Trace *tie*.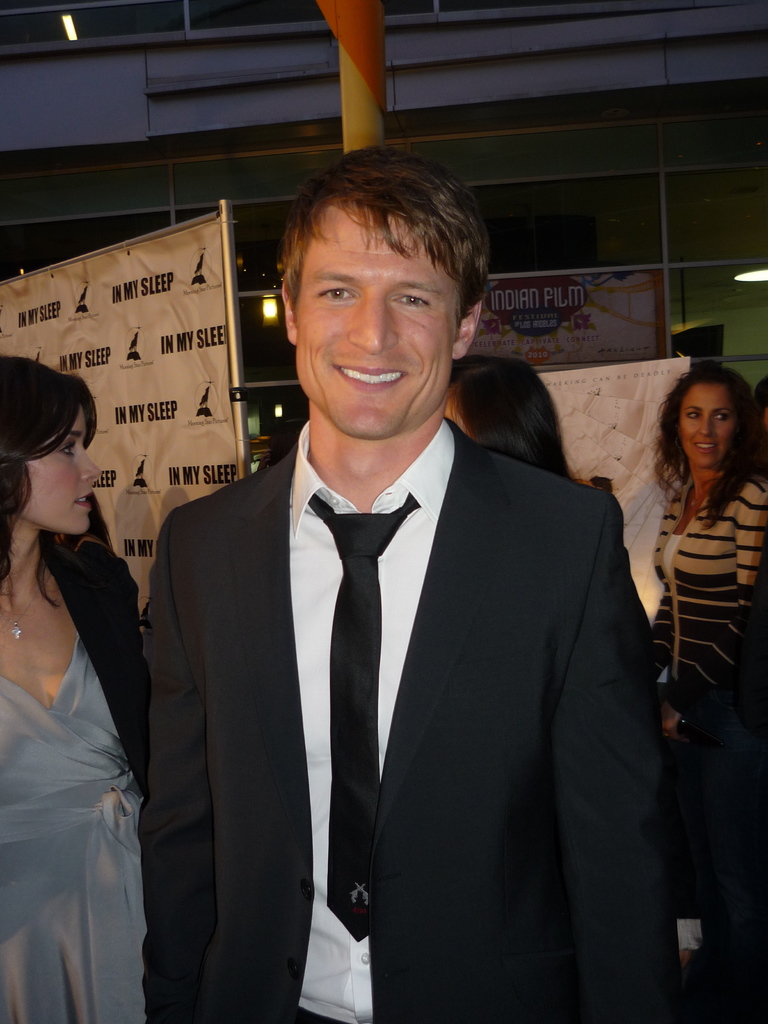
Traced to [305,491,424,944].
